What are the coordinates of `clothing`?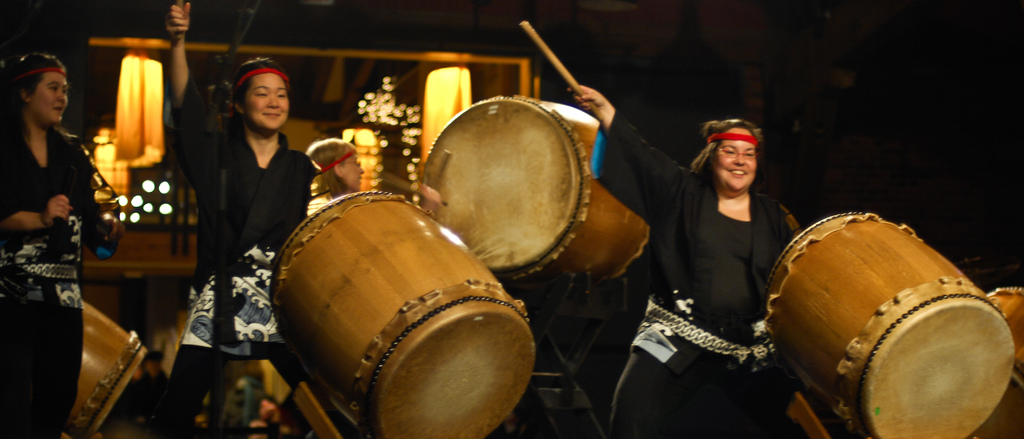
<box>173,67,314,300</box>.
